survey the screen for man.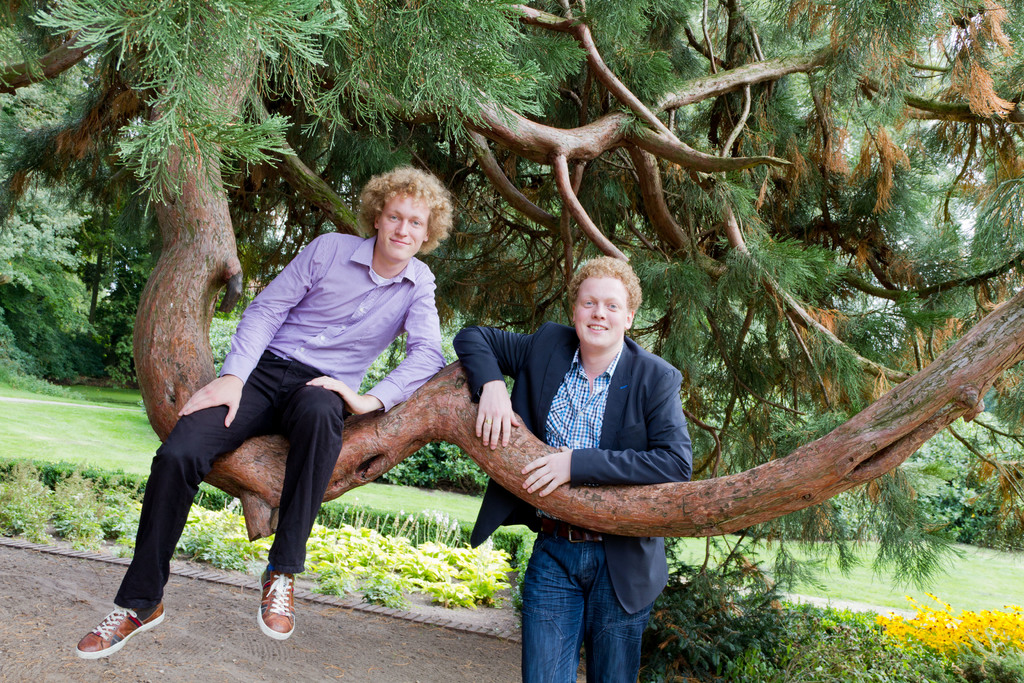
Survey found: {"left": 73, "top": 157, "right": 451, "bottom": 664}.
